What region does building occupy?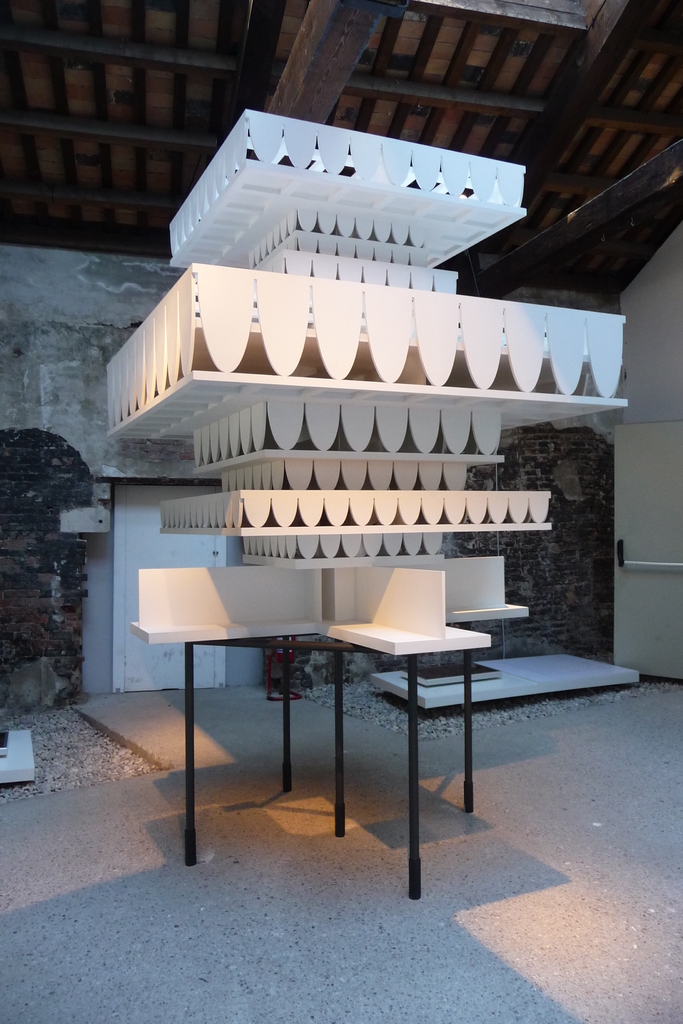
x1=0 y1=0 x2=682 y2=1023.
